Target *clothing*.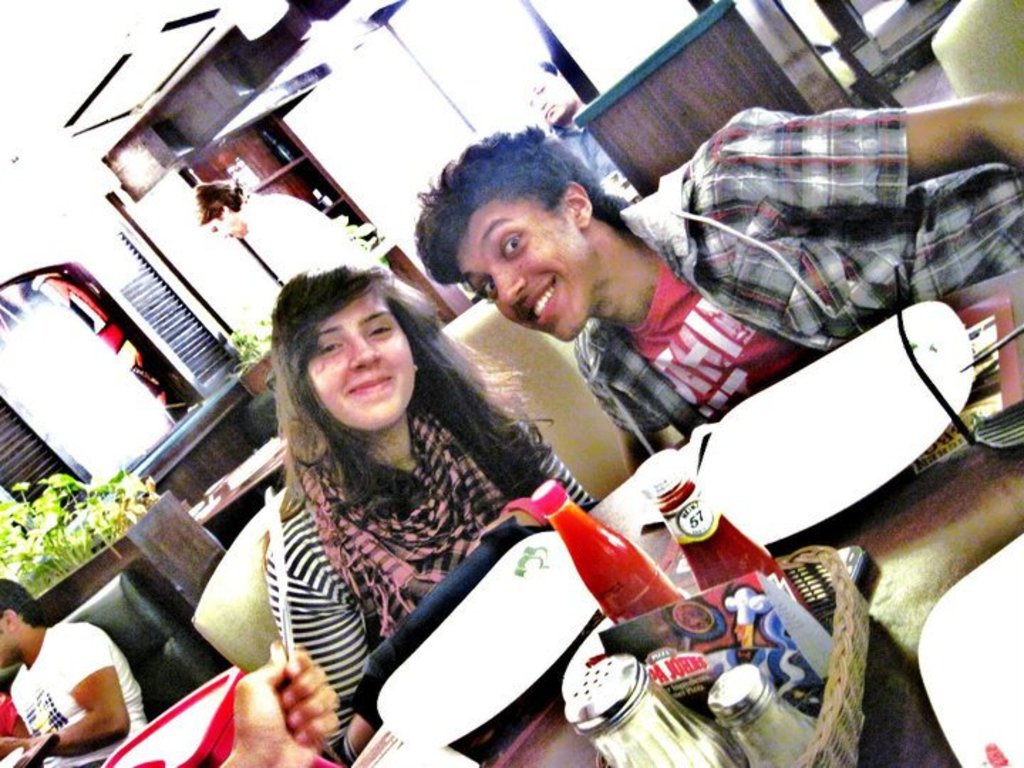
Target region: 6,620,149,765.
